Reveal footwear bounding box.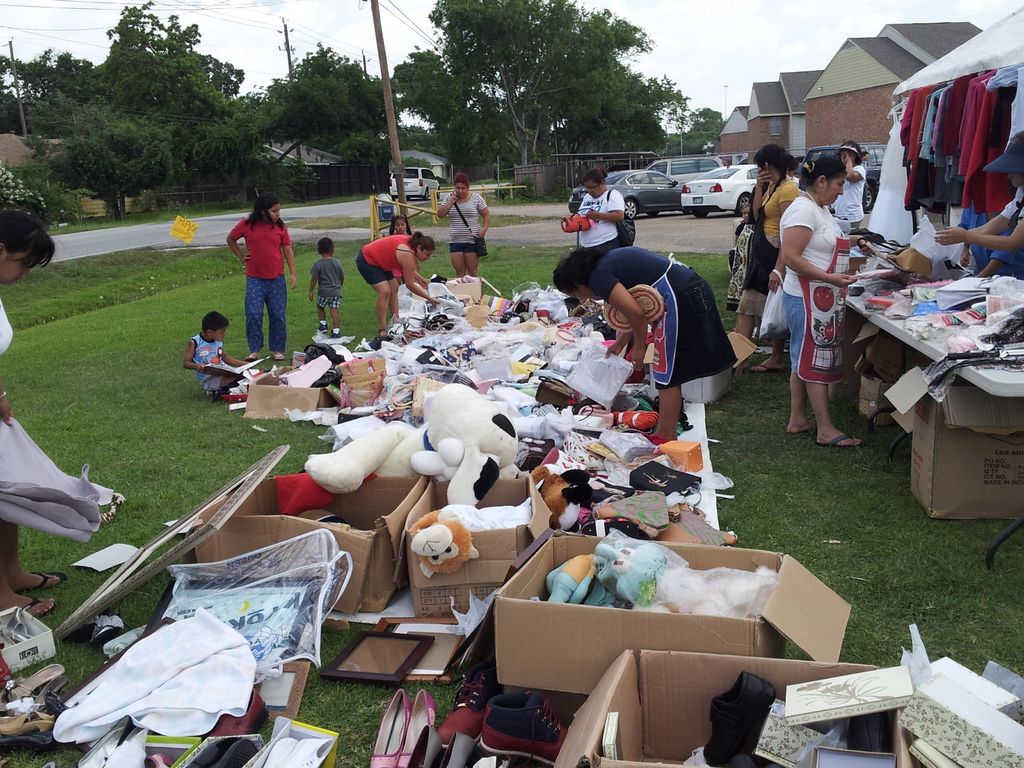
Revealed: rect(705, 673, 779, 767).
